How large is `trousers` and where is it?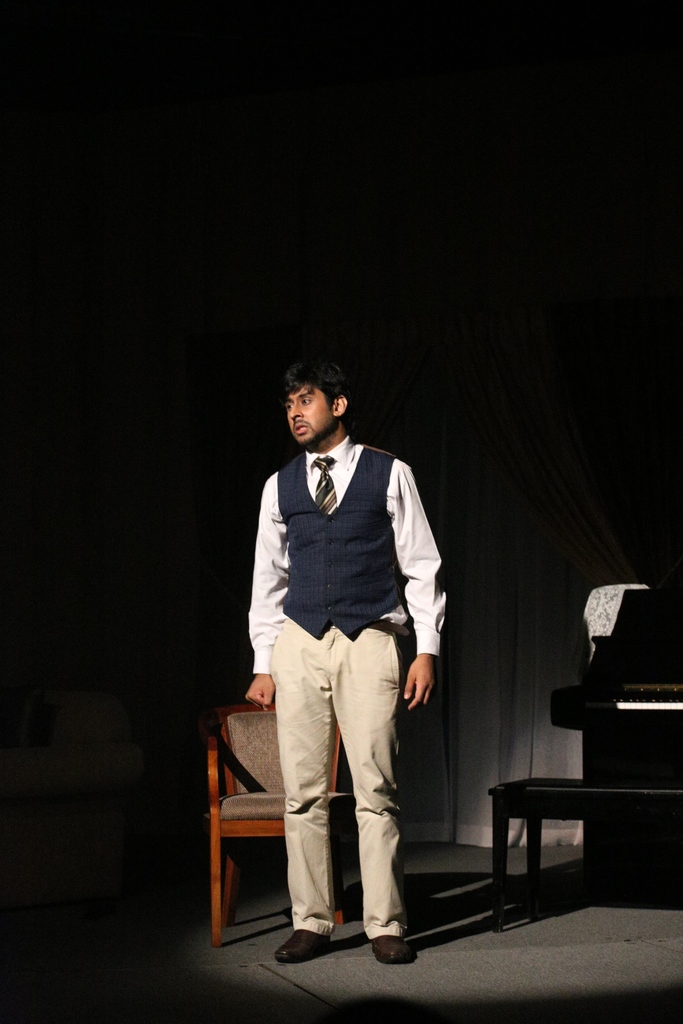
Bounding box: 268/649/426/936.
